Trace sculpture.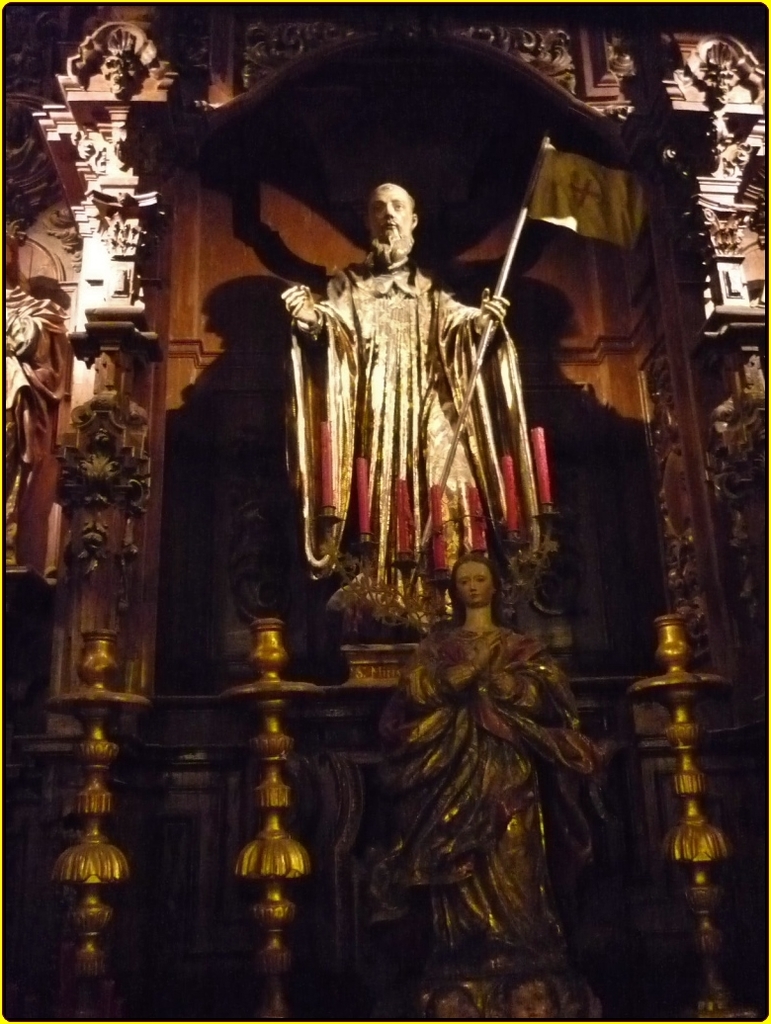
Traced to box(386, 559, 598, 1017).
